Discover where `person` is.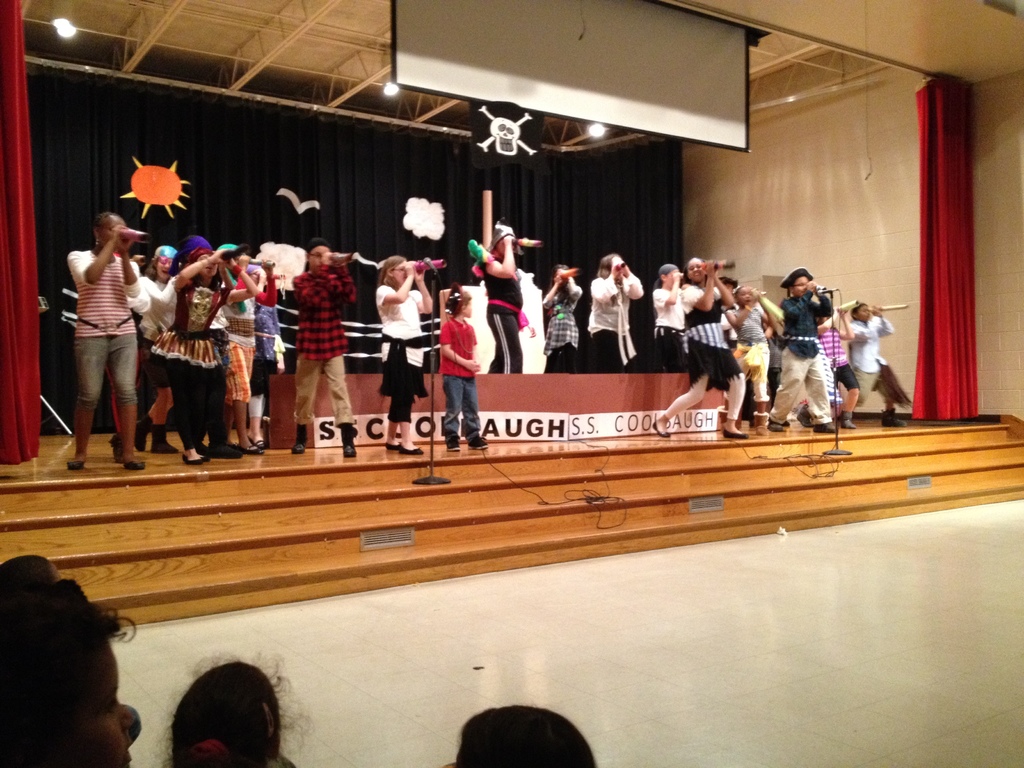
Discovered at (147,230,263,462).
